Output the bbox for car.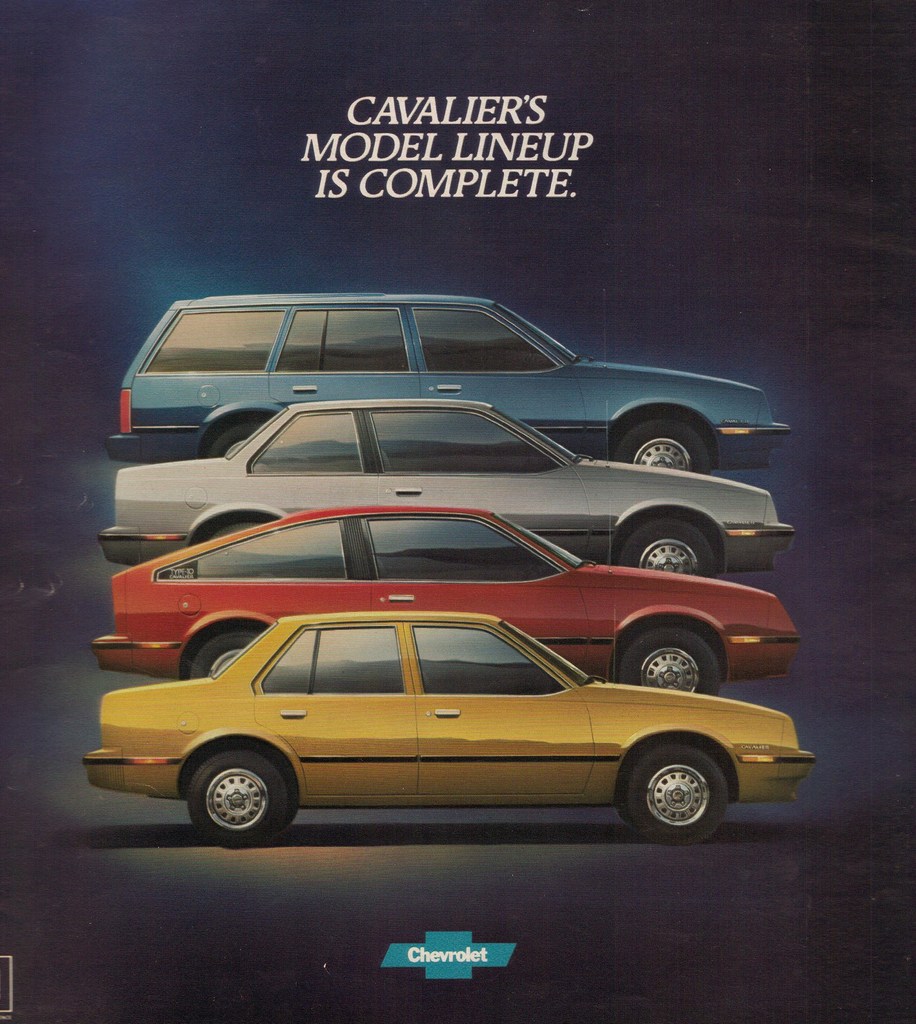
region(104, 500, 796, 691).
